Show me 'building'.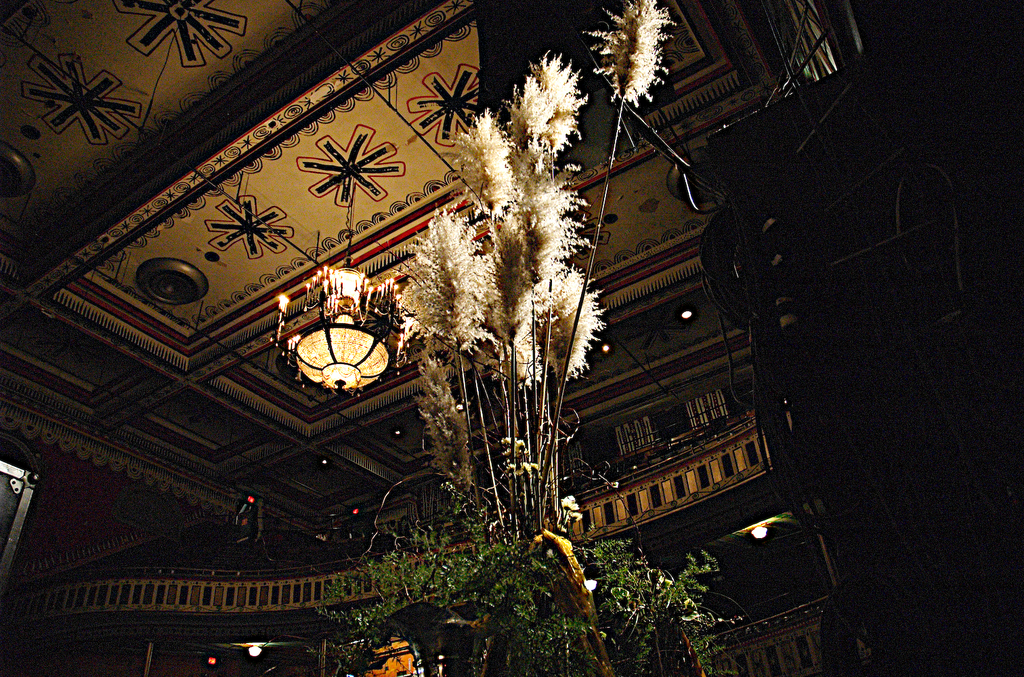
'building' is here: (left=0, top=0, right=1023, bottom=676).
